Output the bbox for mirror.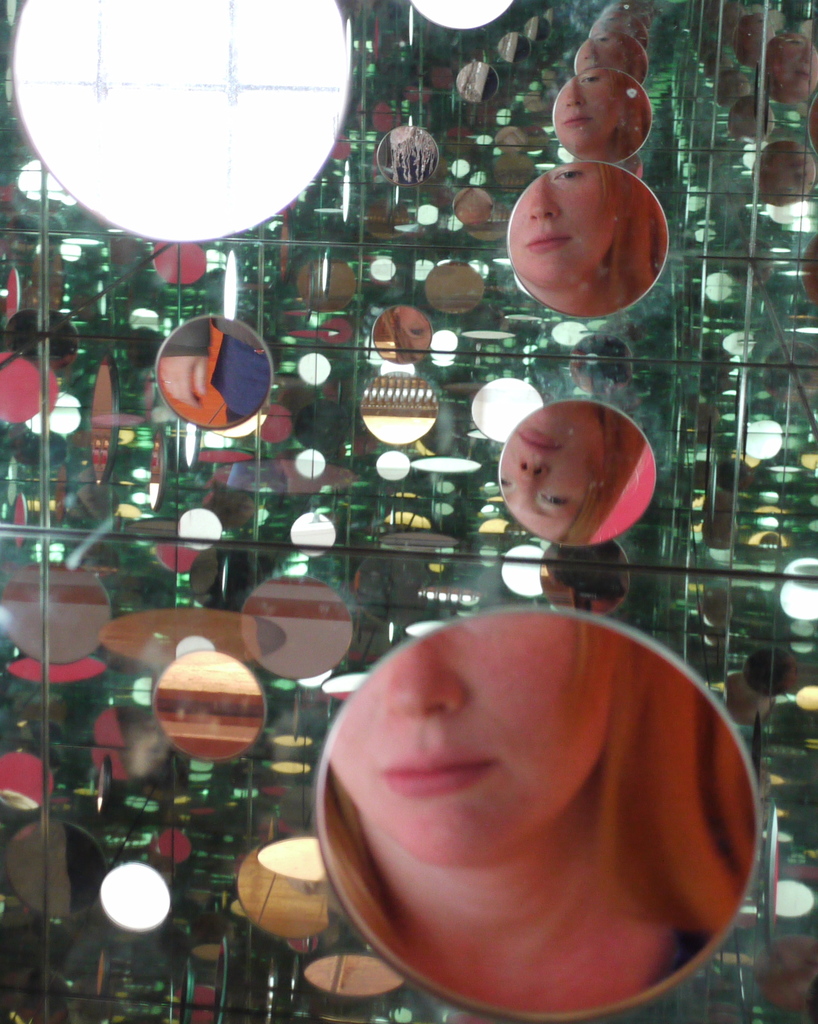
detection(757, 141, 816, 207).
